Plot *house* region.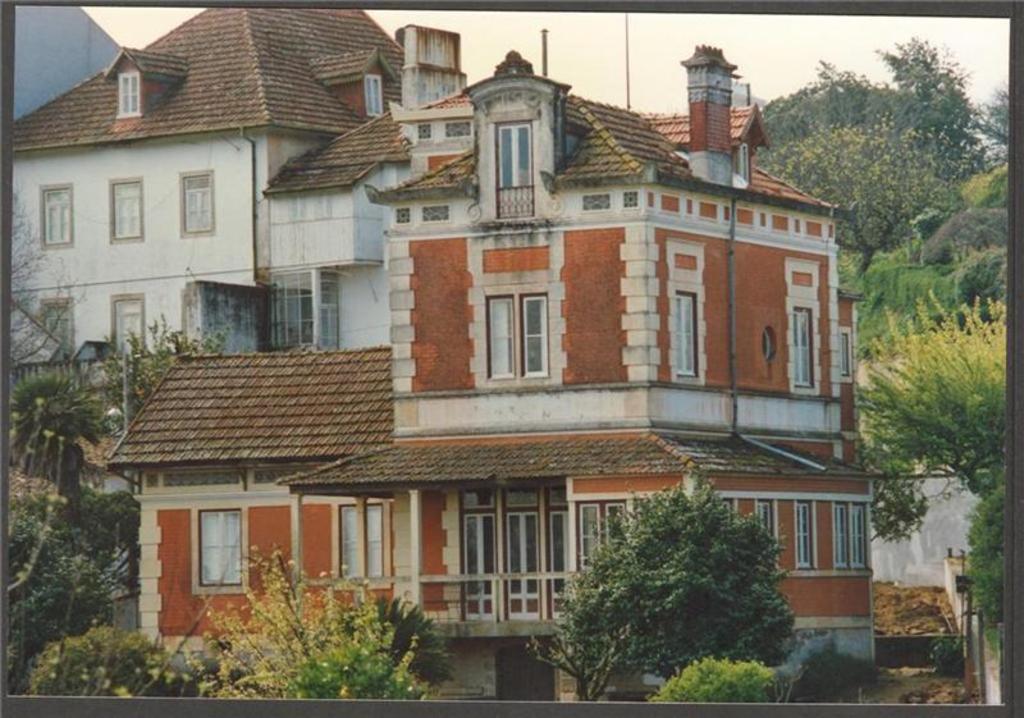
Plotted at rect(91, 24, 895, 701).
